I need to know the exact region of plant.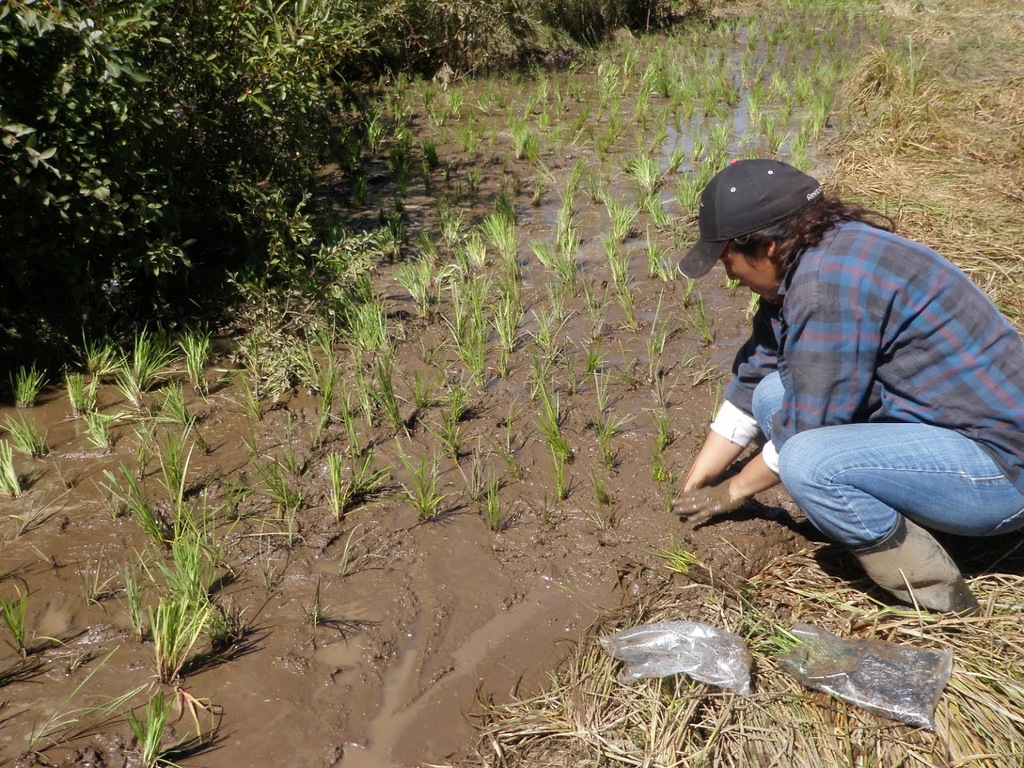
Region: {"left": 584, "top": 453, "right": 618, "bottom": 511}.
